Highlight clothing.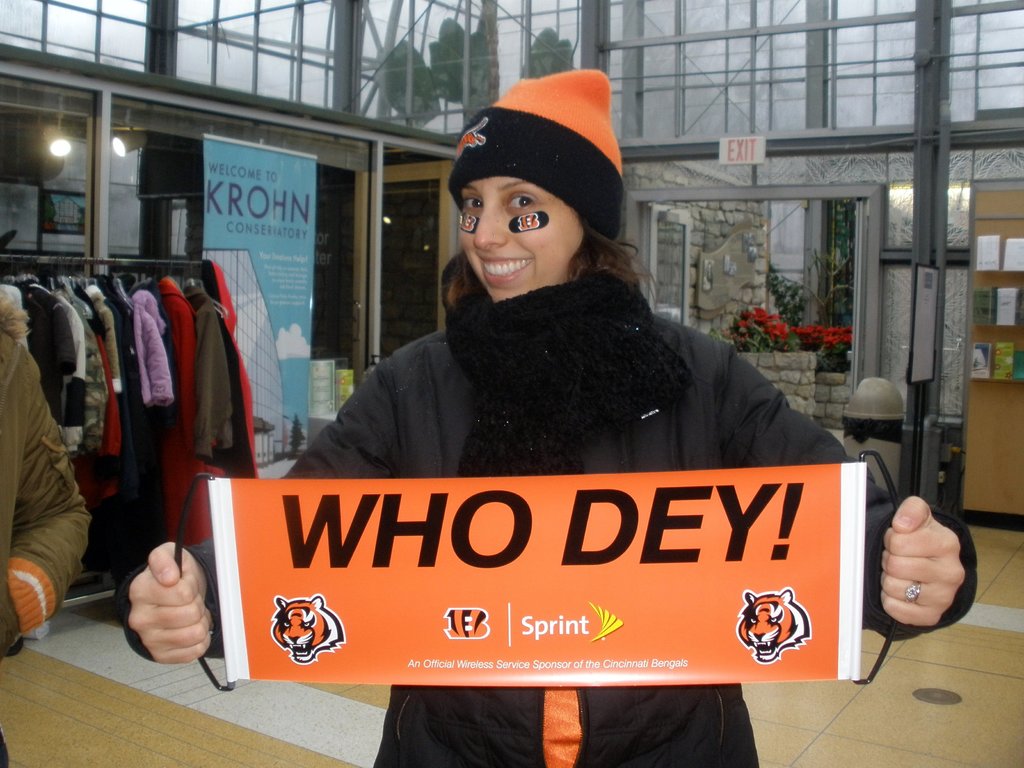
Highlighted region: [x1=0, y1=290, x2=93, y2=767].
